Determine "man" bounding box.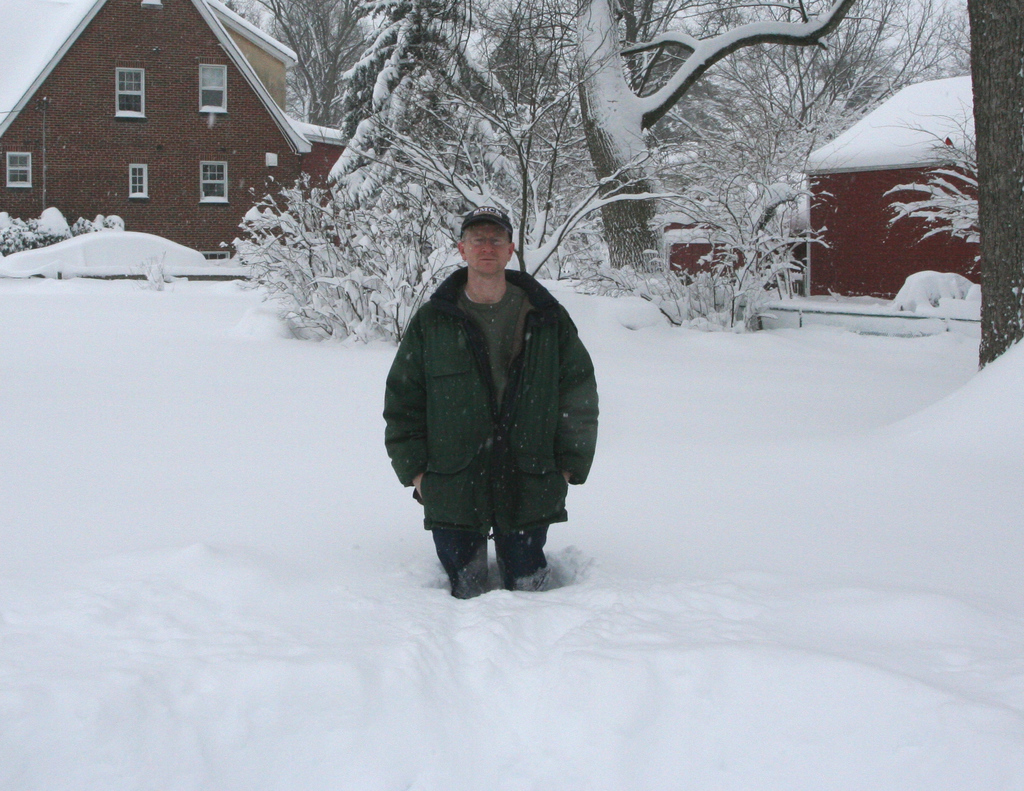
Determined: select_region(381, 198, 623, 611).
